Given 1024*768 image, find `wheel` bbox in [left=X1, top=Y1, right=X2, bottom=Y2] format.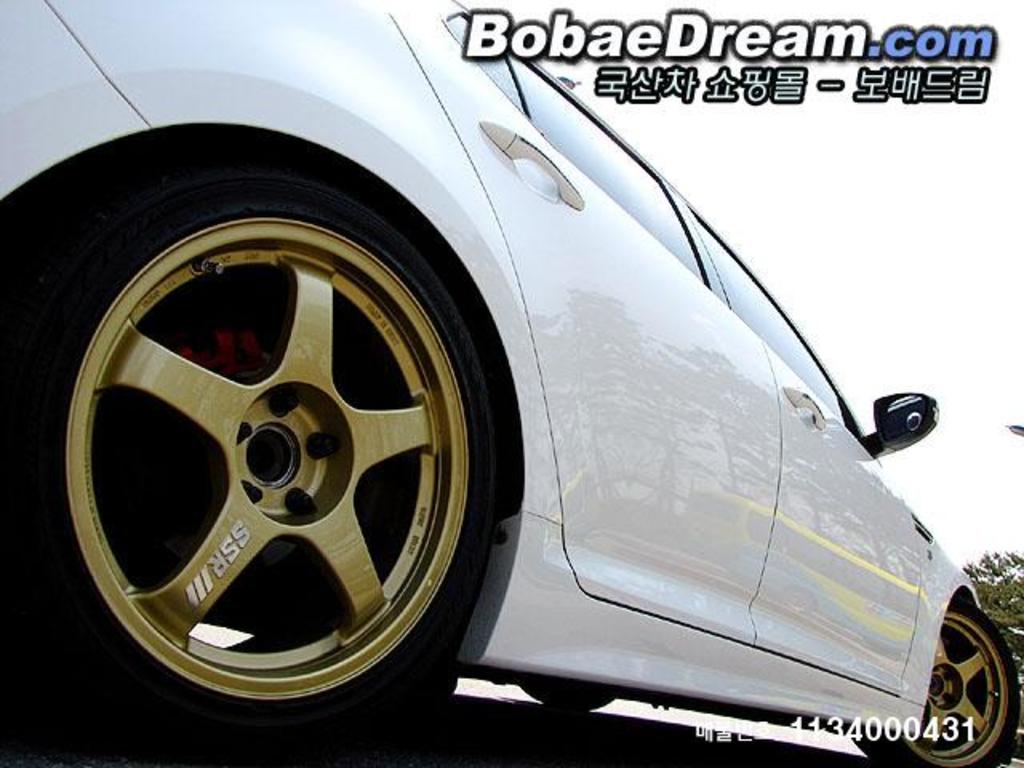
[left=853, top=600, right=1019, bottom=766].
